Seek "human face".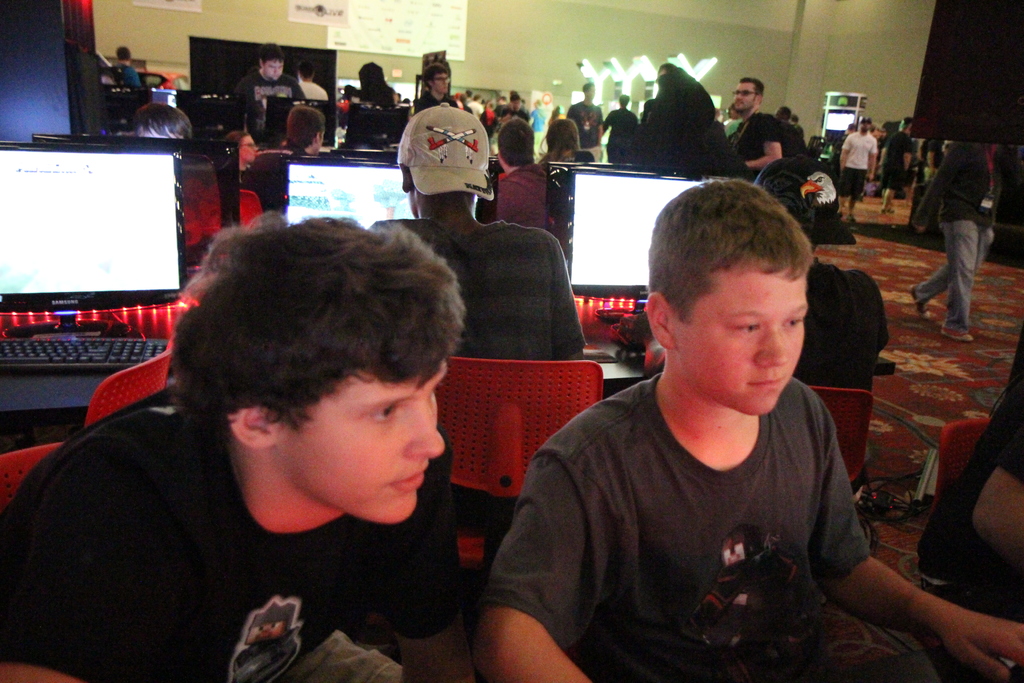
261 56 282 81.
